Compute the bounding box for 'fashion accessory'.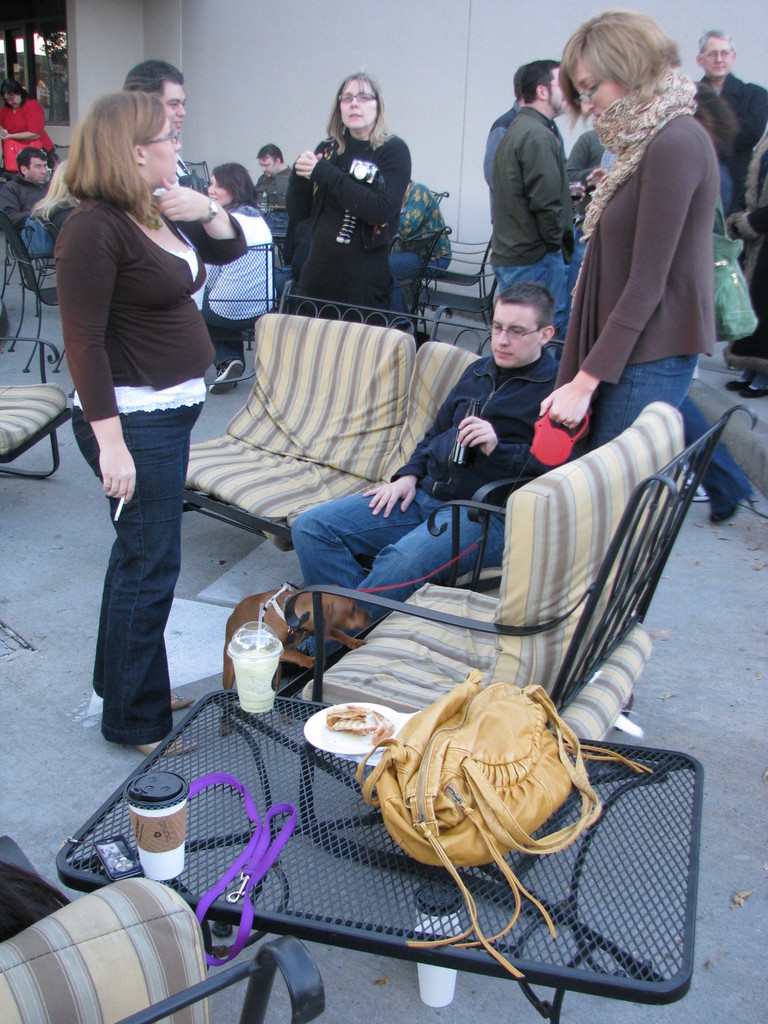
left=207, top=358, right=243, bottom=394.
